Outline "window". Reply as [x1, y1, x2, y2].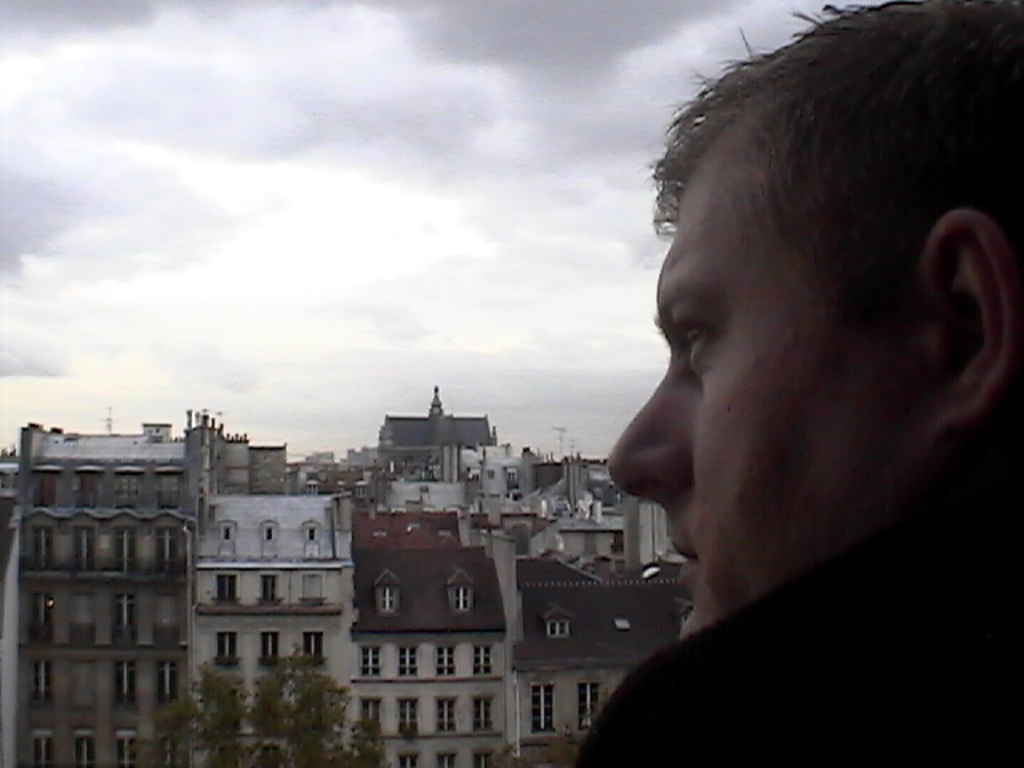
[259, 627, 282, 670].
